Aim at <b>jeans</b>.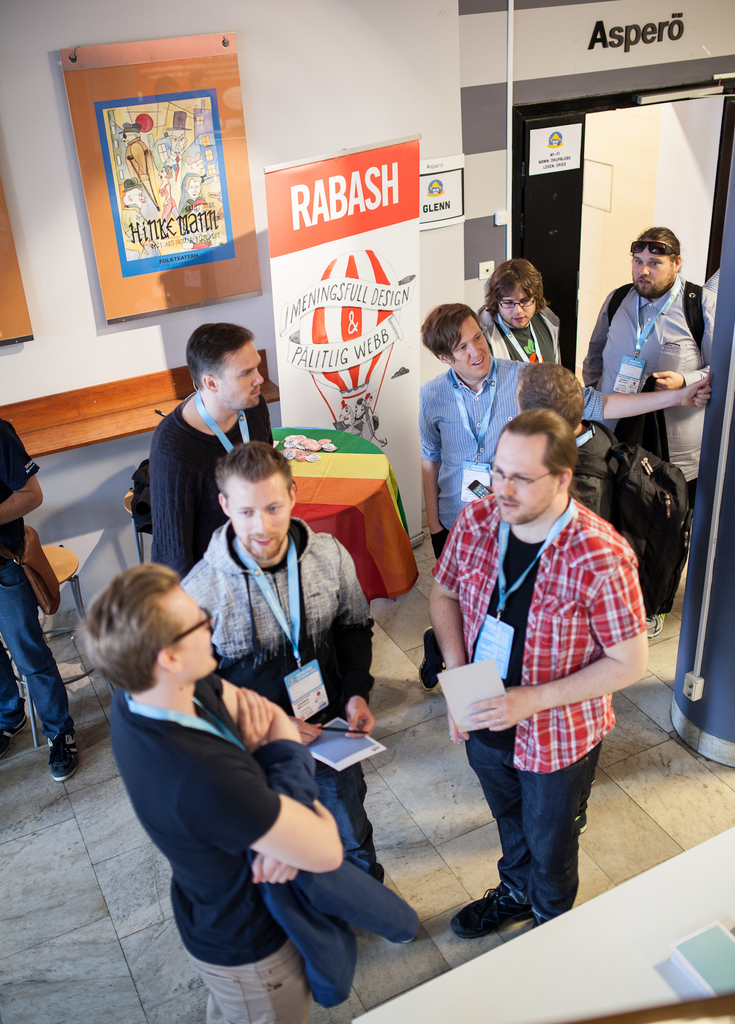
Aimed at pyautogui.locateOnScreen(470, 736, 601, 941).
